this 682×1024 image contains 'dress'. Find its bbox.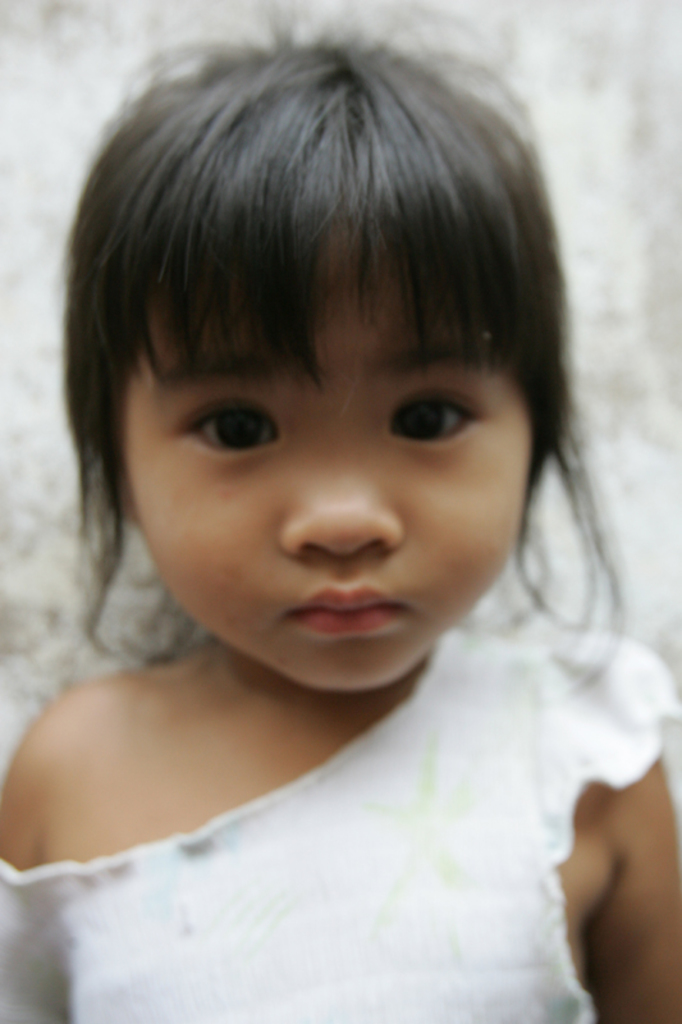
(x1=9, y1=622, x2=618, y2=974).
